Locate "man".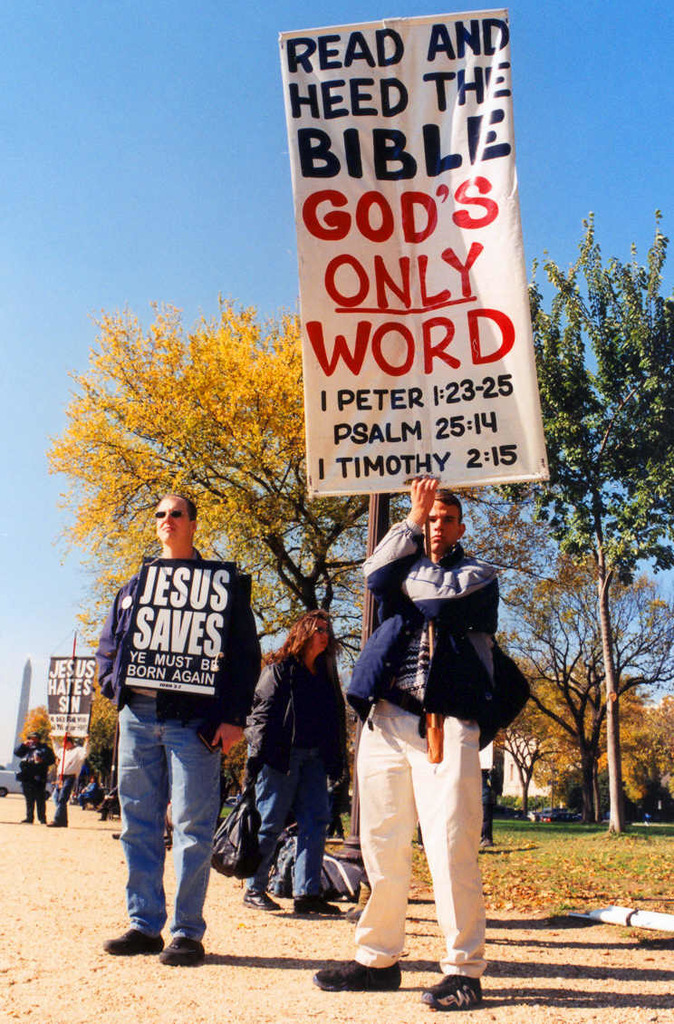
Bounding box: (x1=224, y1=608, x2=355, y2=920).
